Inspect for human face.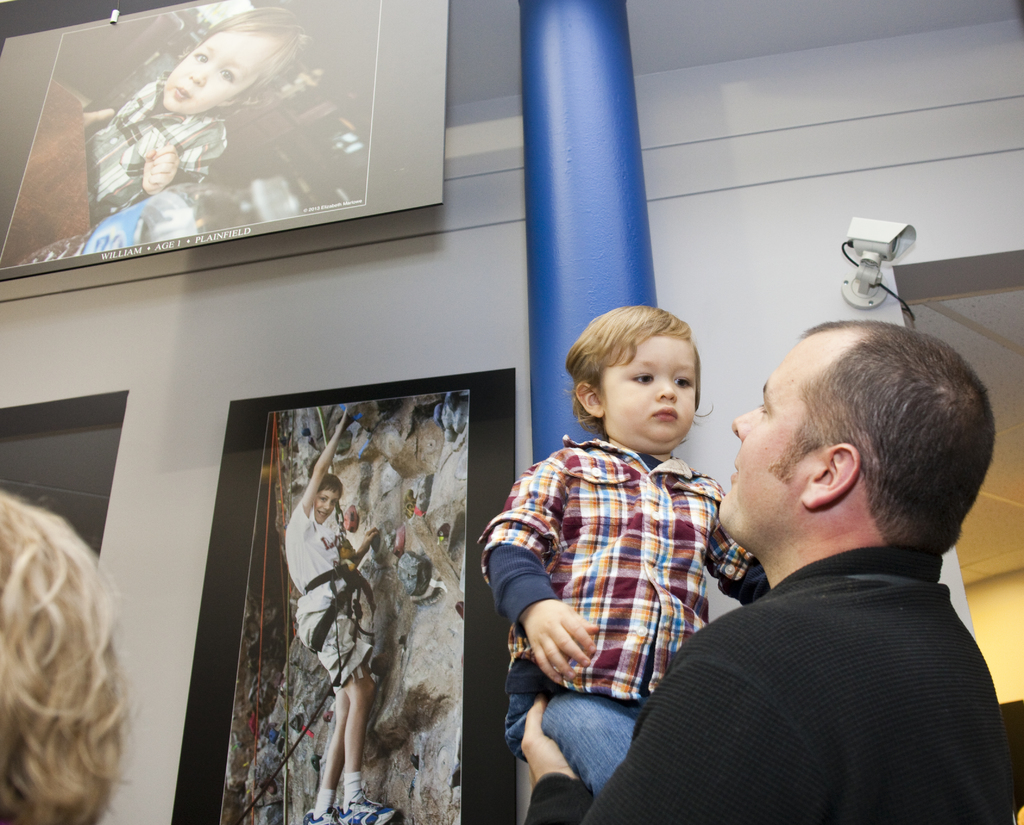
Inspection: 315/492/342/523.
